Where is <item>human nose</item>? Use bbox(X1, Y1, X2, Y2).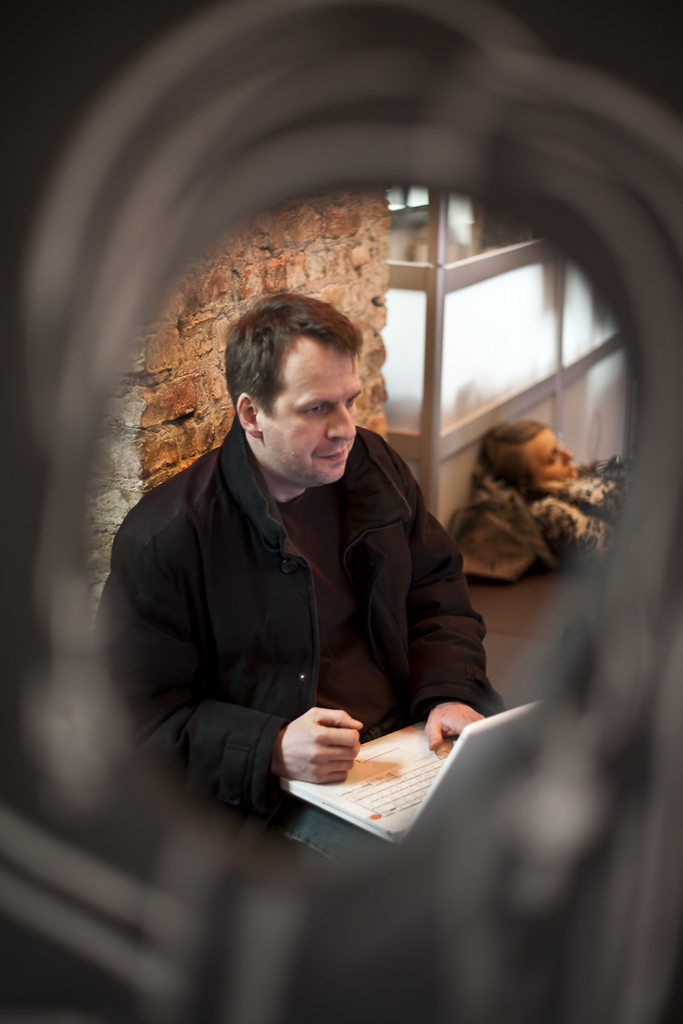
bbox(556, 450, 574, 462).
